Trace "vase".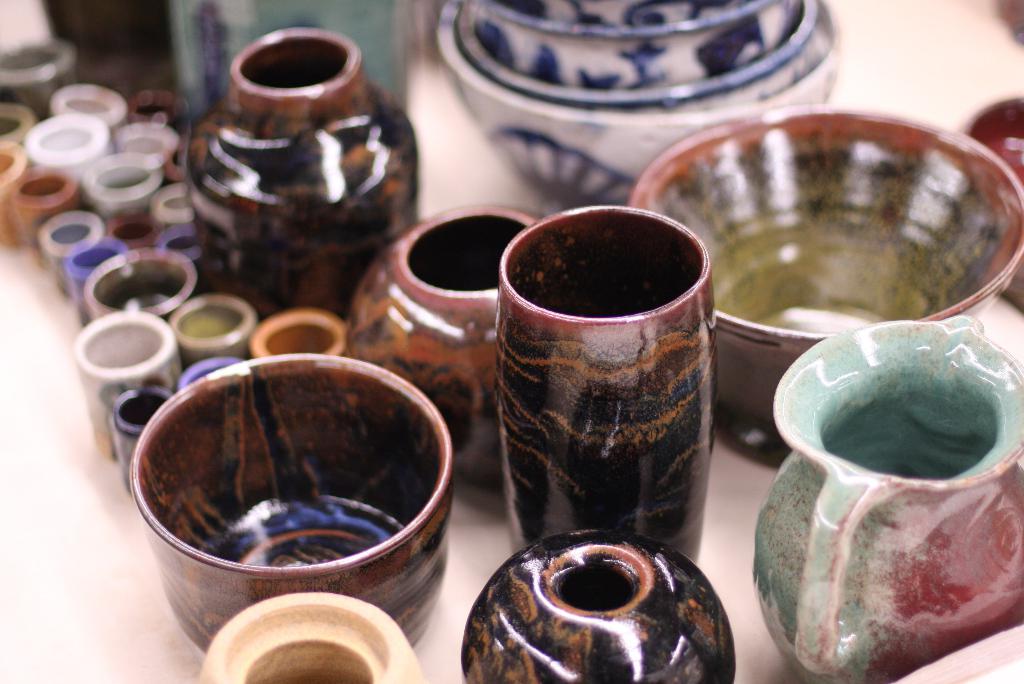
Traced to [x1=129, y1=352, x2=456, y2=651].
